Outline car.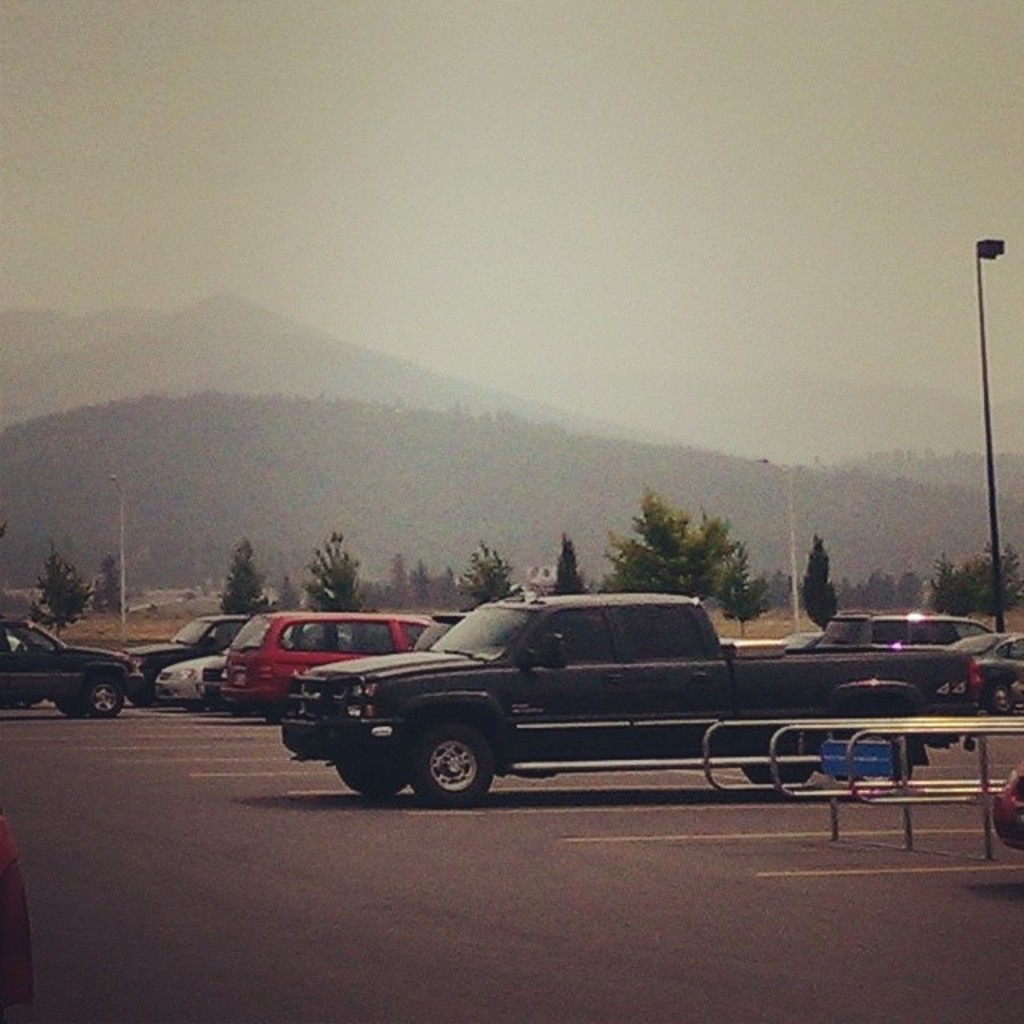
Outline: rect(118, 614, 256, 706).
